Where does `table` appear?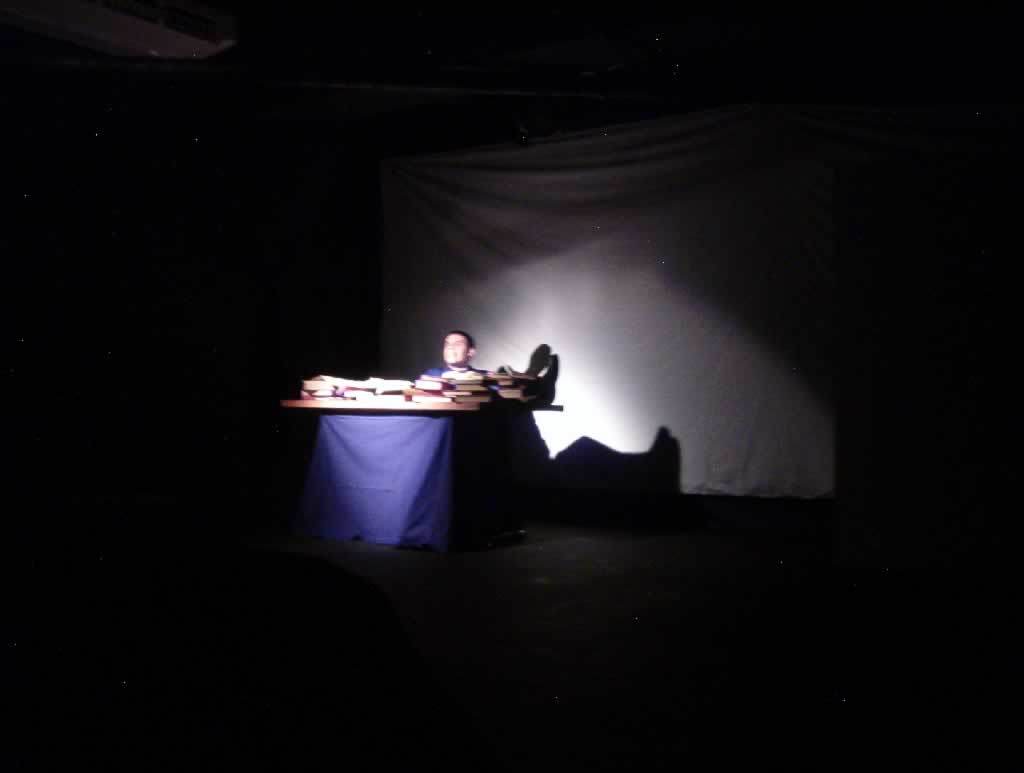
Appears at bbox=[287, 374, 568, 557].
